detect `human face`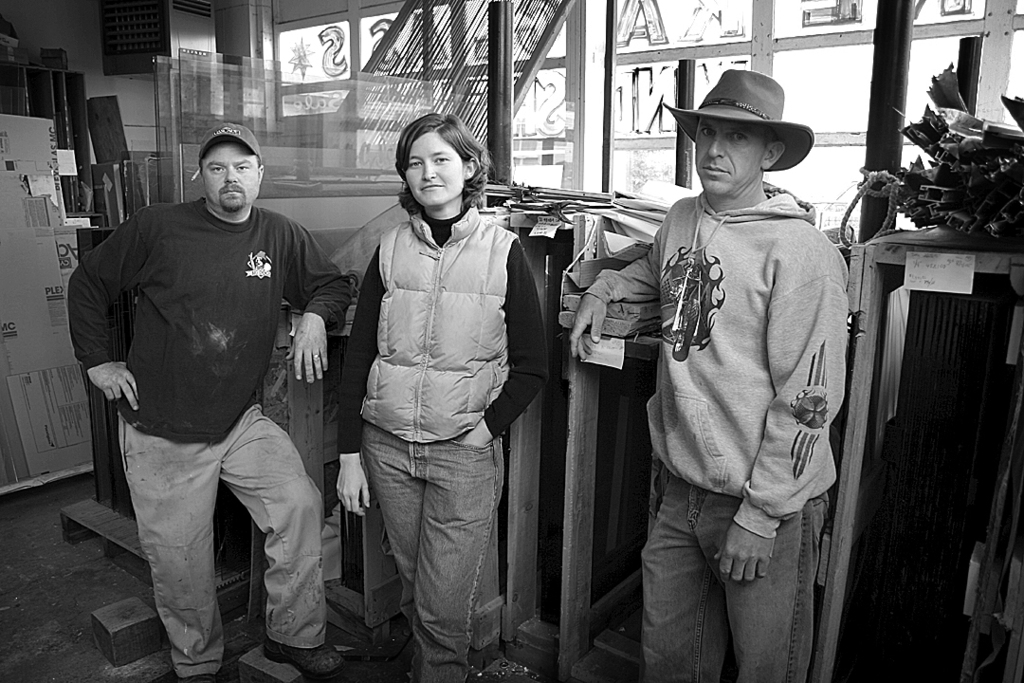
x1=694 y1=116 x2=764 y2=194
